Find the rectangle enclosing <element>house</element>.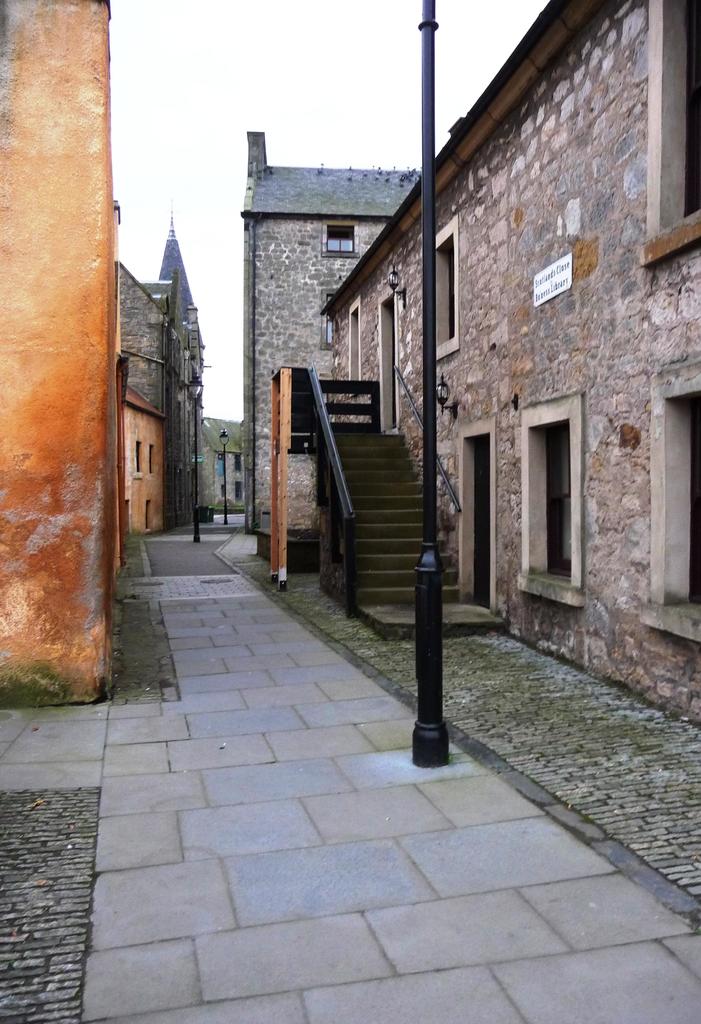
(left=234, top=125, right=446, bottom=559).
